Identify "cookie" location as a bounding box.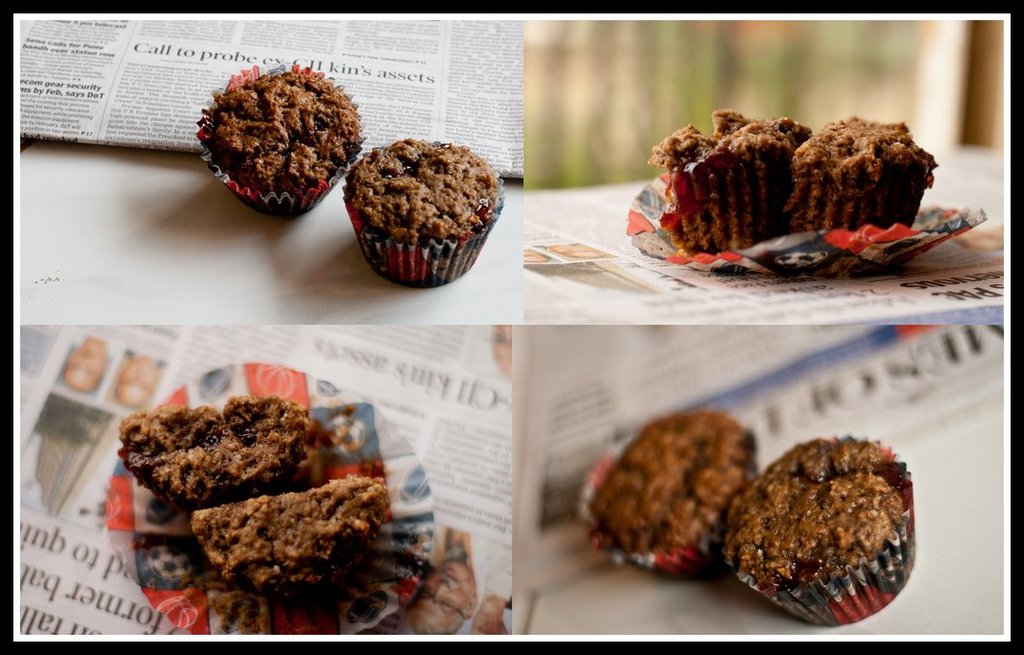
locate(595, 408, 754, 549).
